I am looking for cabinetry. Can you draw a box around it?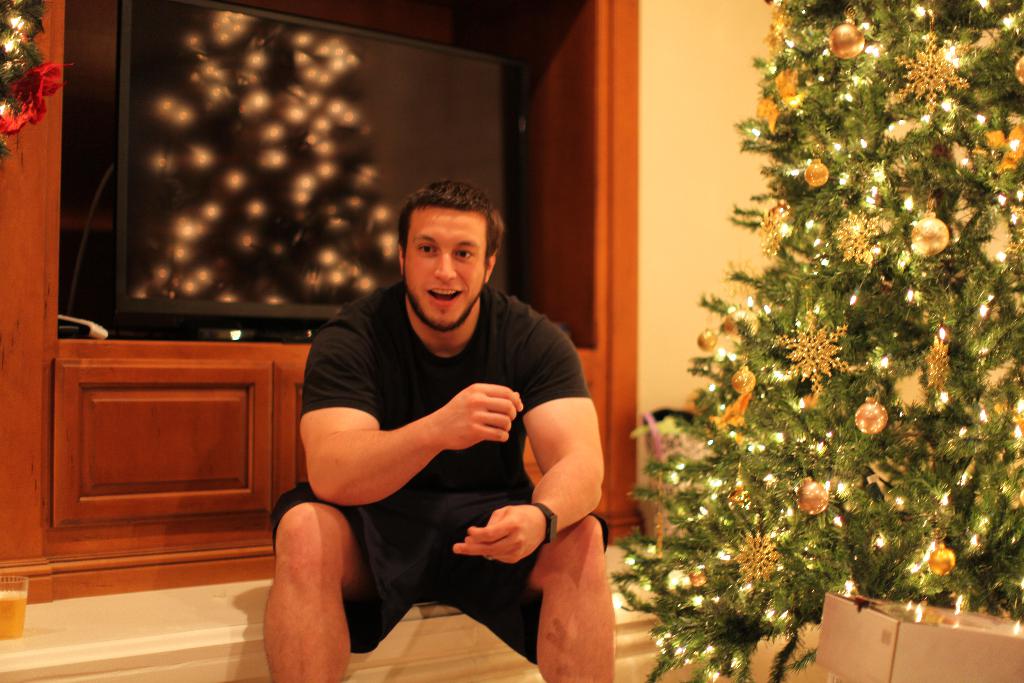
Sure, the bounding box is 2/335/587/577.
